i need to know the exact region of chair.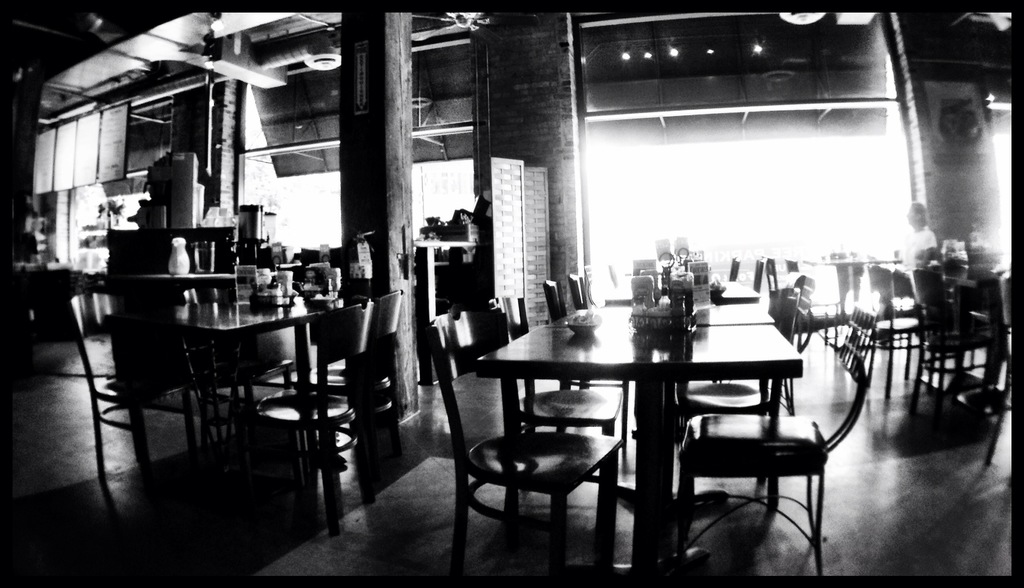
Region: rect(256, 303, 374, 540).
